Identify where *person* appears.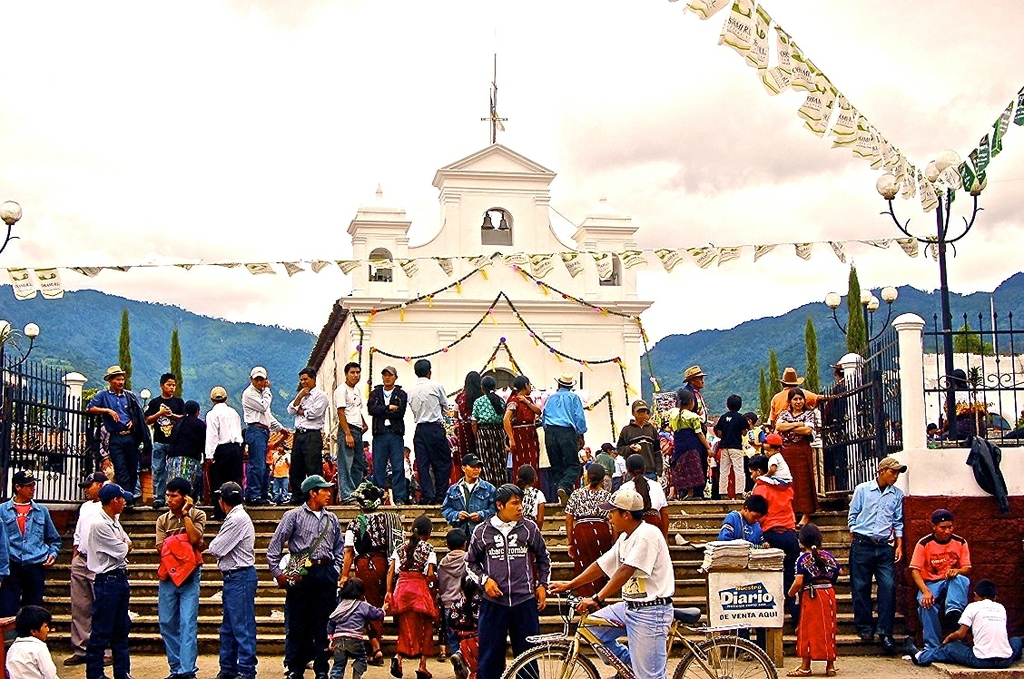
Appears at 86 481 138 678.
